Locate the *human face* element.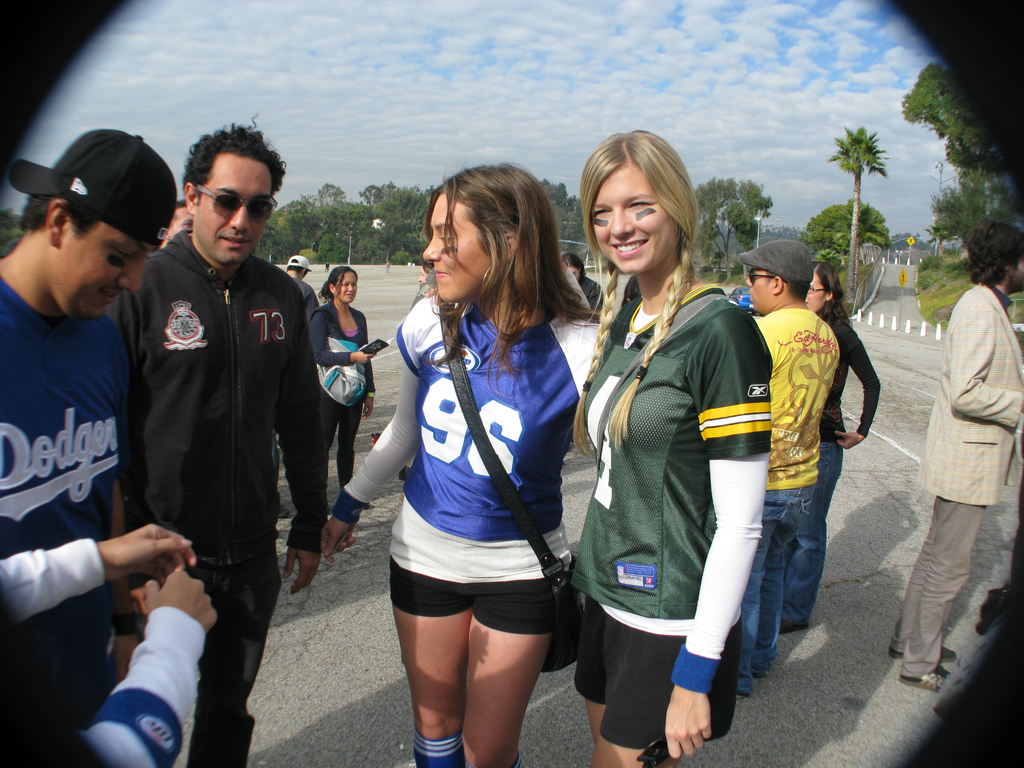
Element bbox: <region>337, 271, 360, 301</region>.
